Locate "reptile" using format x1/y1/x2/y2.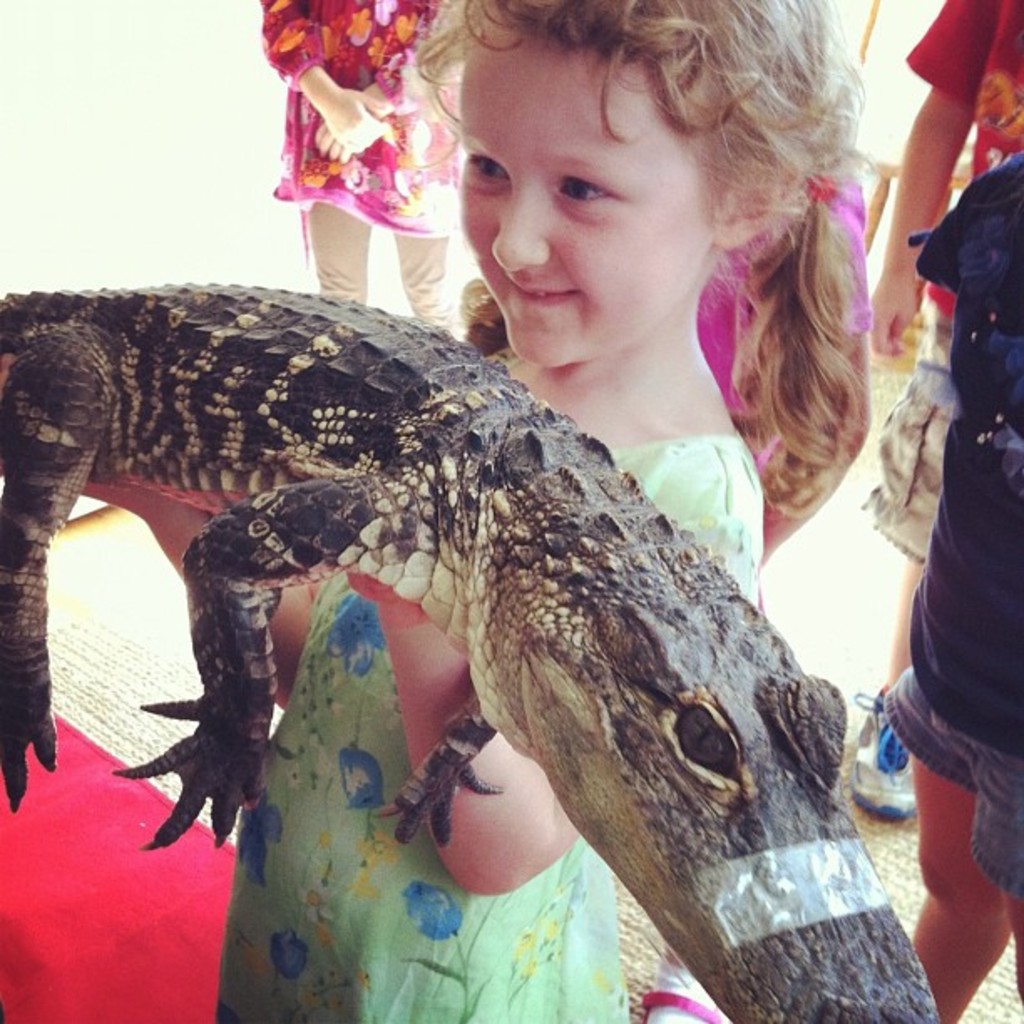
0/283/944/1022.
